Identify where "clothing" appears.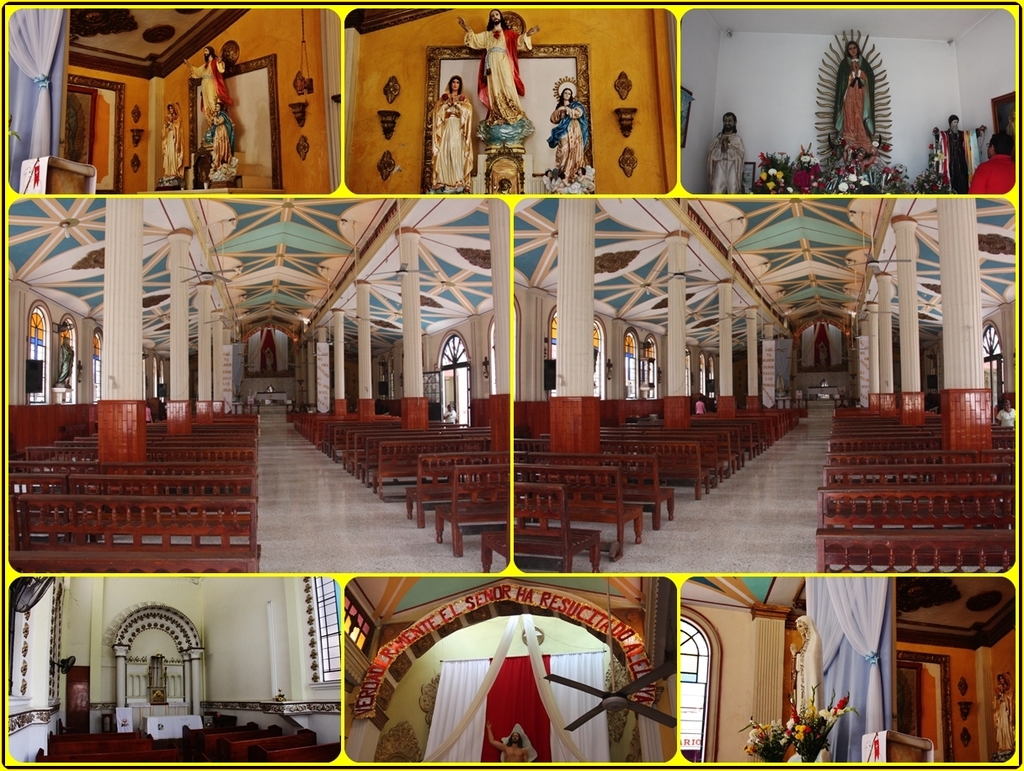
Appears at x1=207 y1=114 x2=236 y2=163.
